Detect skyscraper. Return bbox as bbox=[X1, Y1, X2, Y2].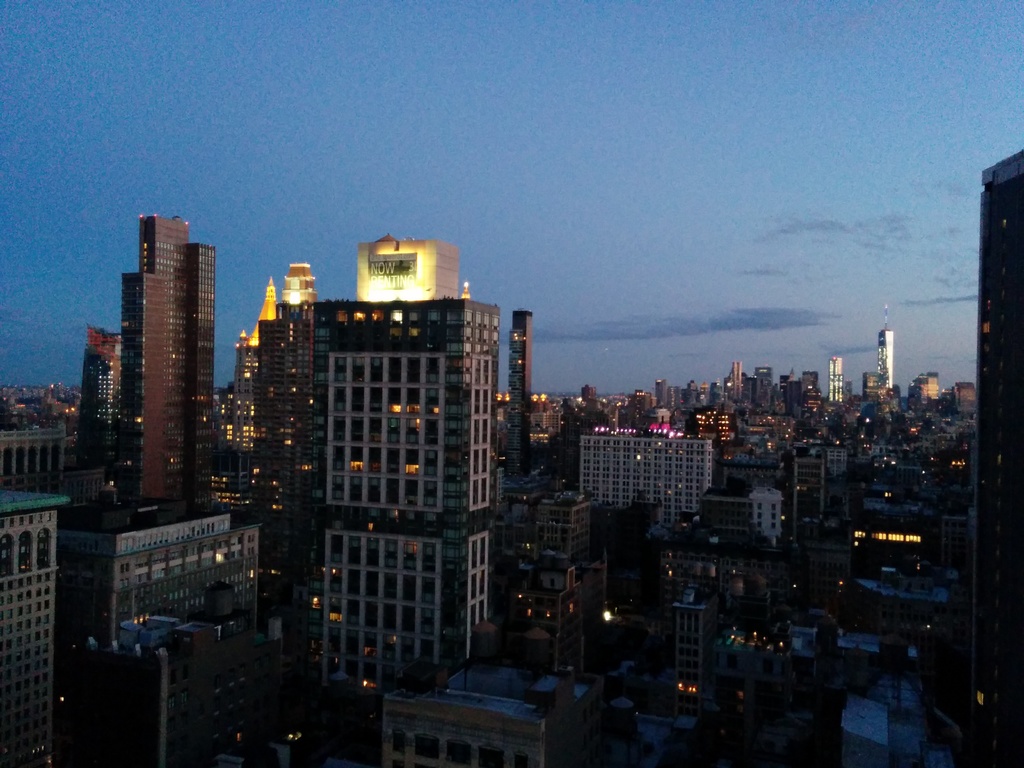
bbox=[108, 204, 221, 499].
